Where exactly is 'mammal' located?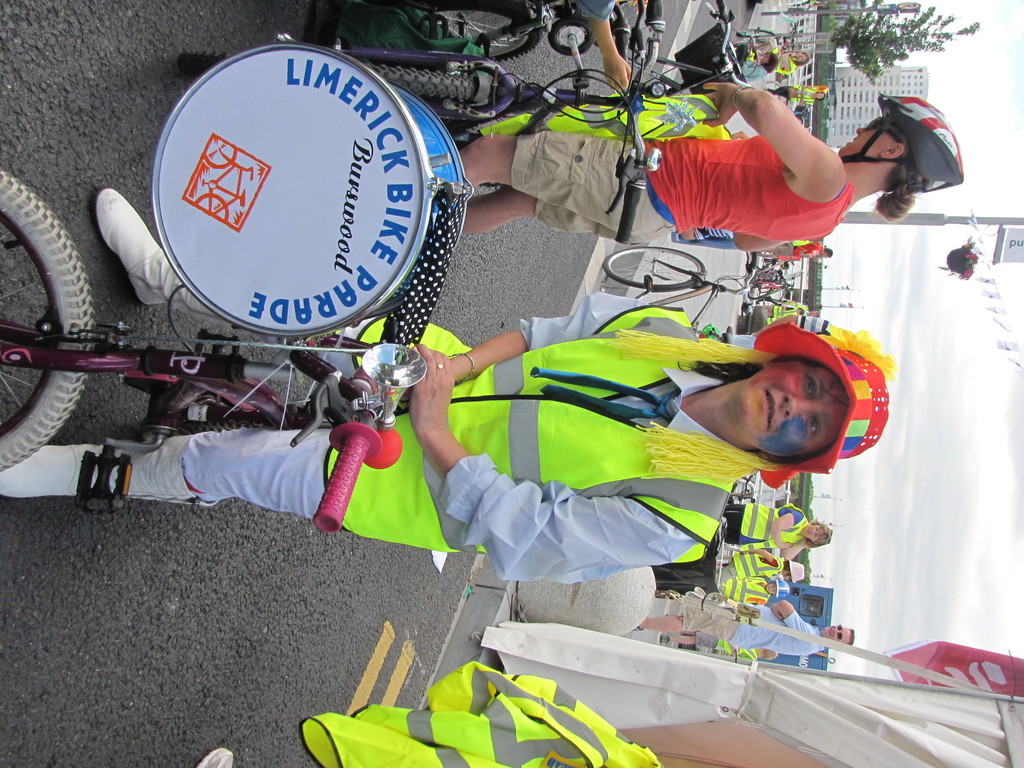
Its bounding box is pyautogui.locateOnScreen(762, 292, 821, 322).
